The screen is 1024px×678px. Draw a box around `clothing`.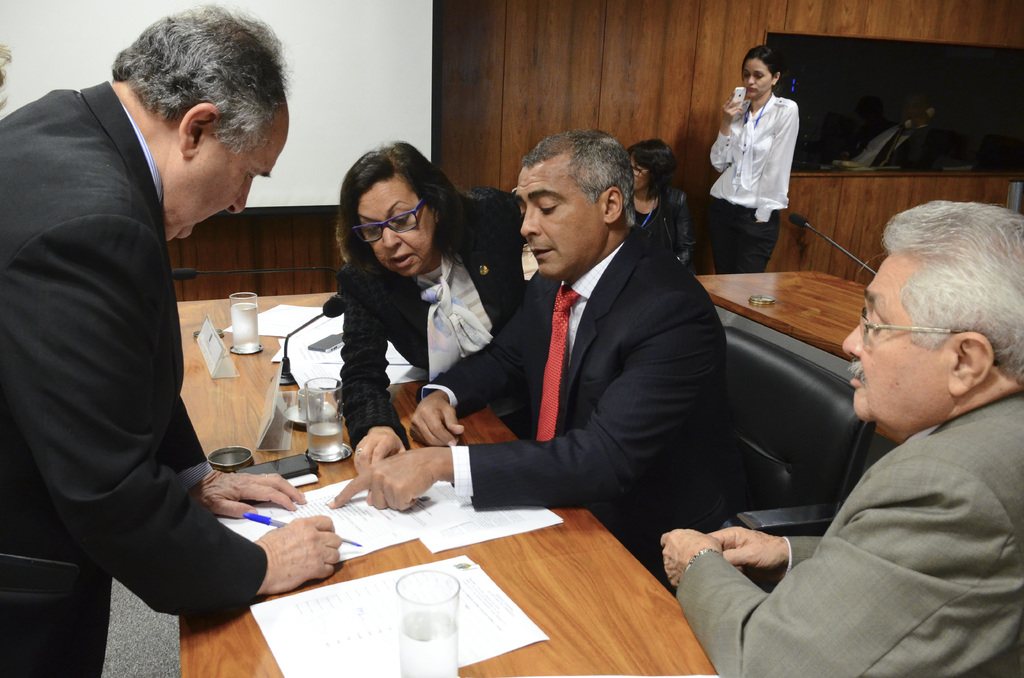
Rect(721, 396, 1020, 677).
